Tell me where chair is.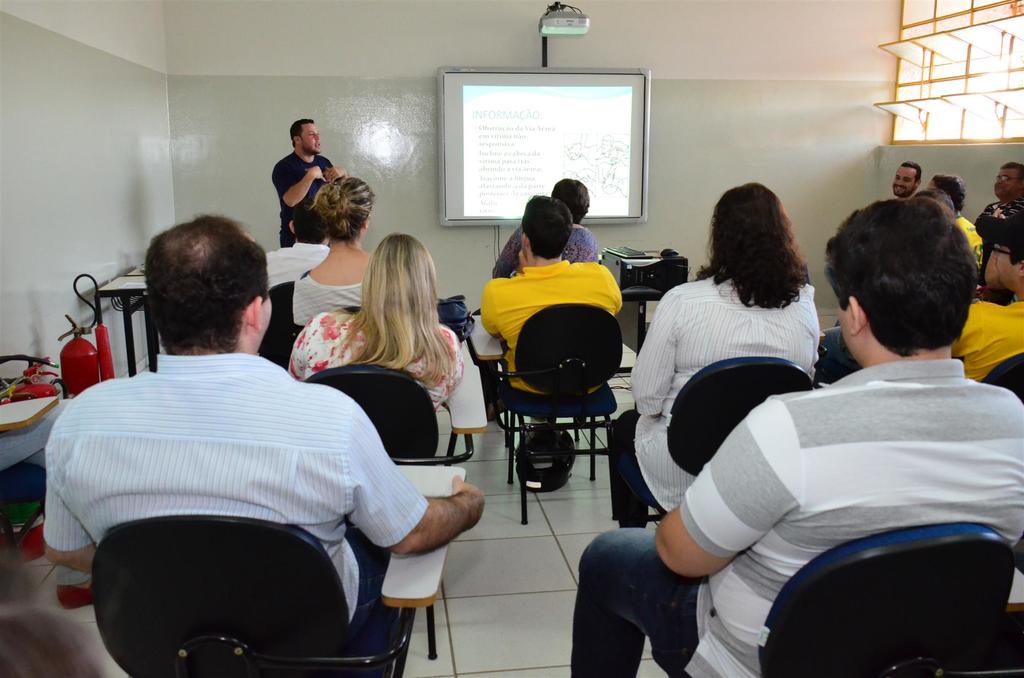
chair is at {"left": 300, "top": 369, "right": 472, "bottom": 484}.
